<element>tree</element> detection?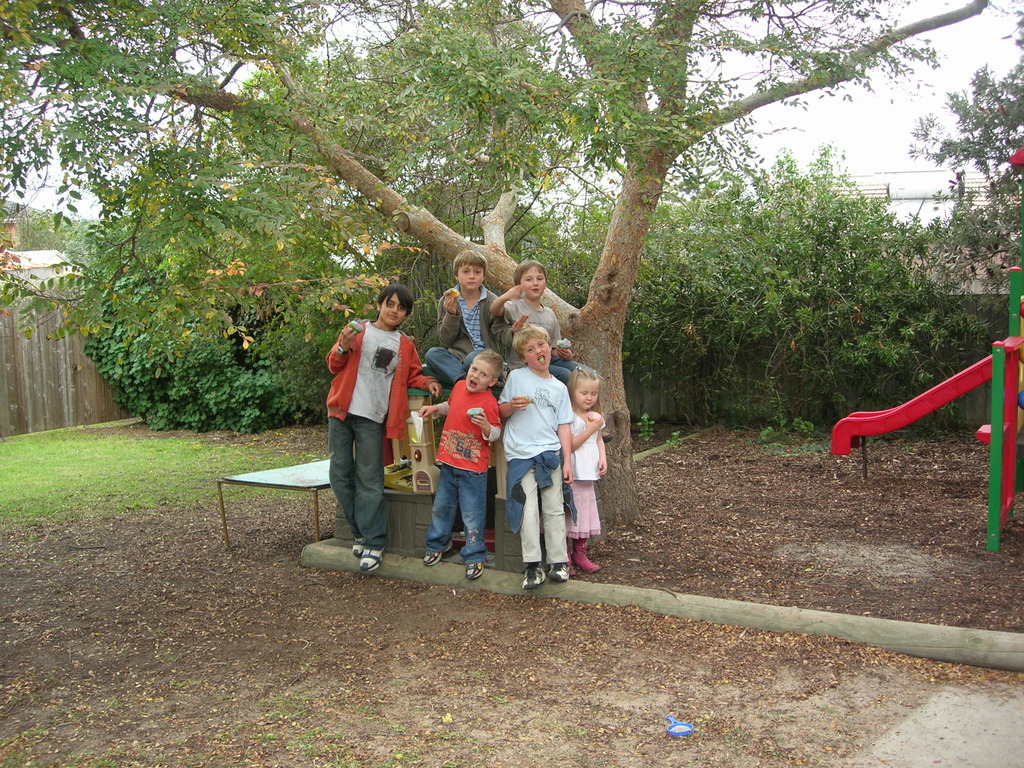
l=909, t=3, r=1023, b=267
